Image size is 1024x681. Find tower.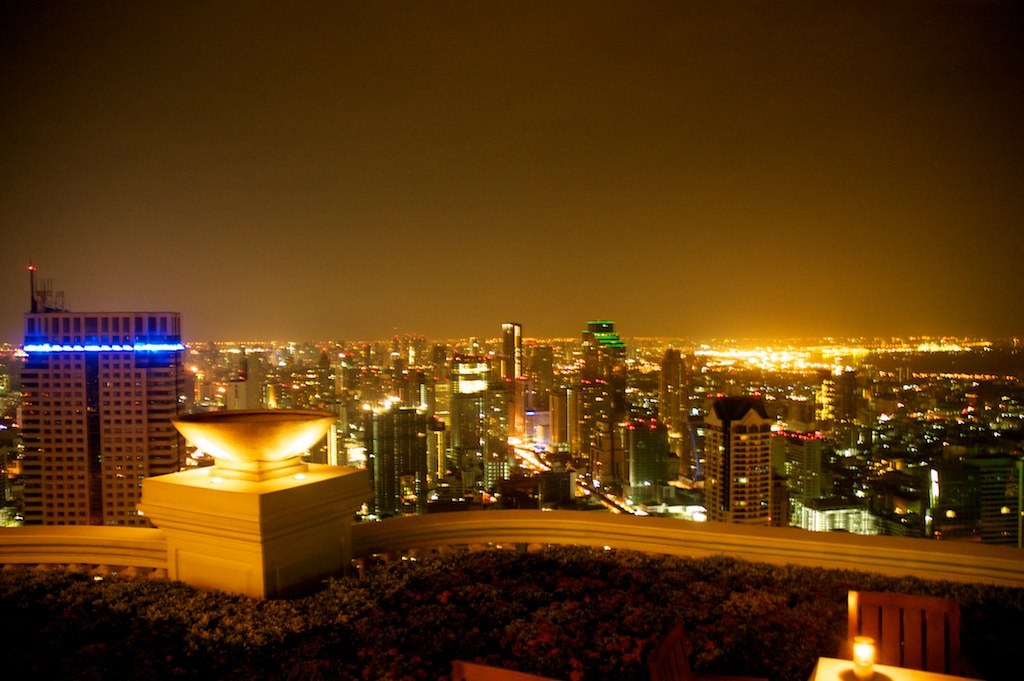
[x1=809, y1=499, x2=890, y2=533].
